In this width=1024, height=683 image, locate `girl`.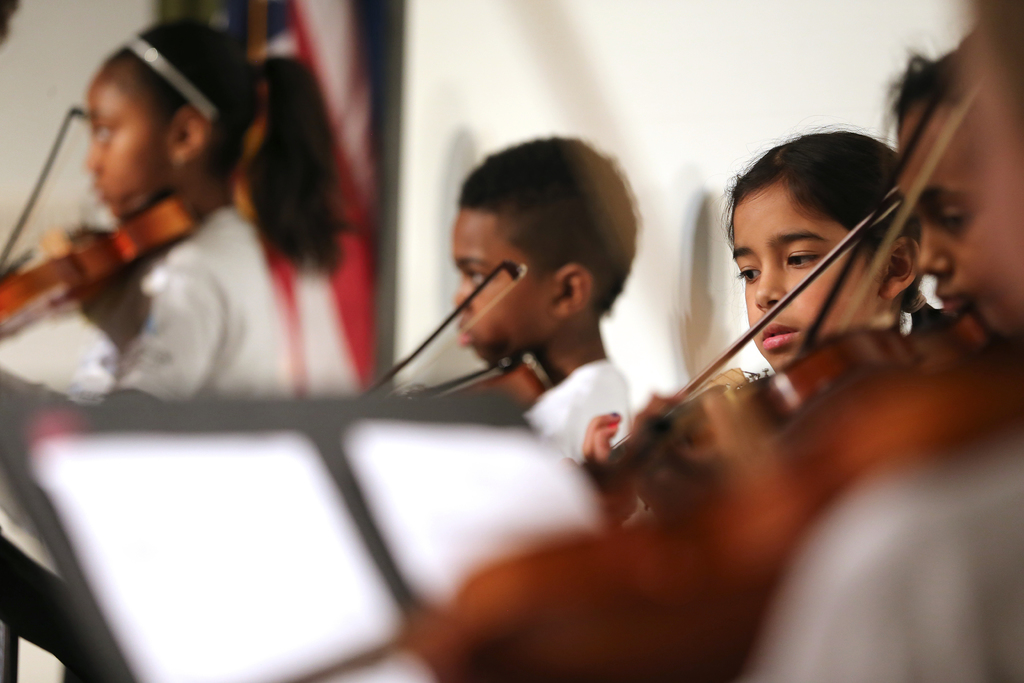
Bounding box: crop(0, 16, 364, 393).
